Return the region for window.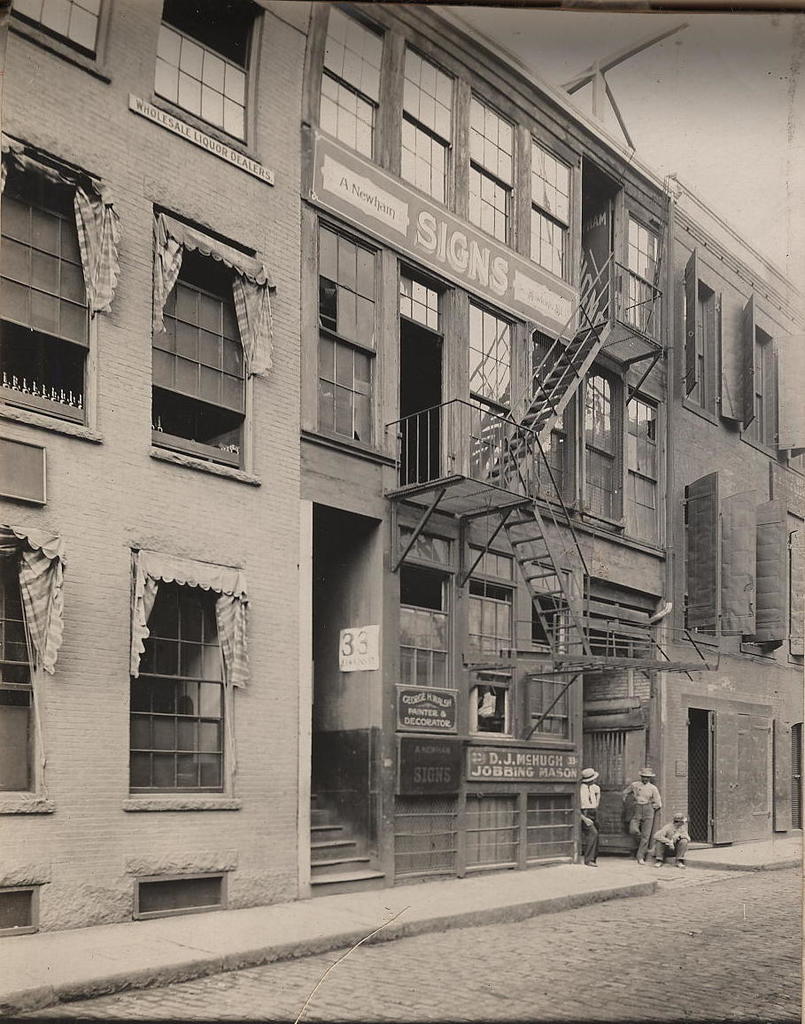
crop(152, 203, 264, 489).
